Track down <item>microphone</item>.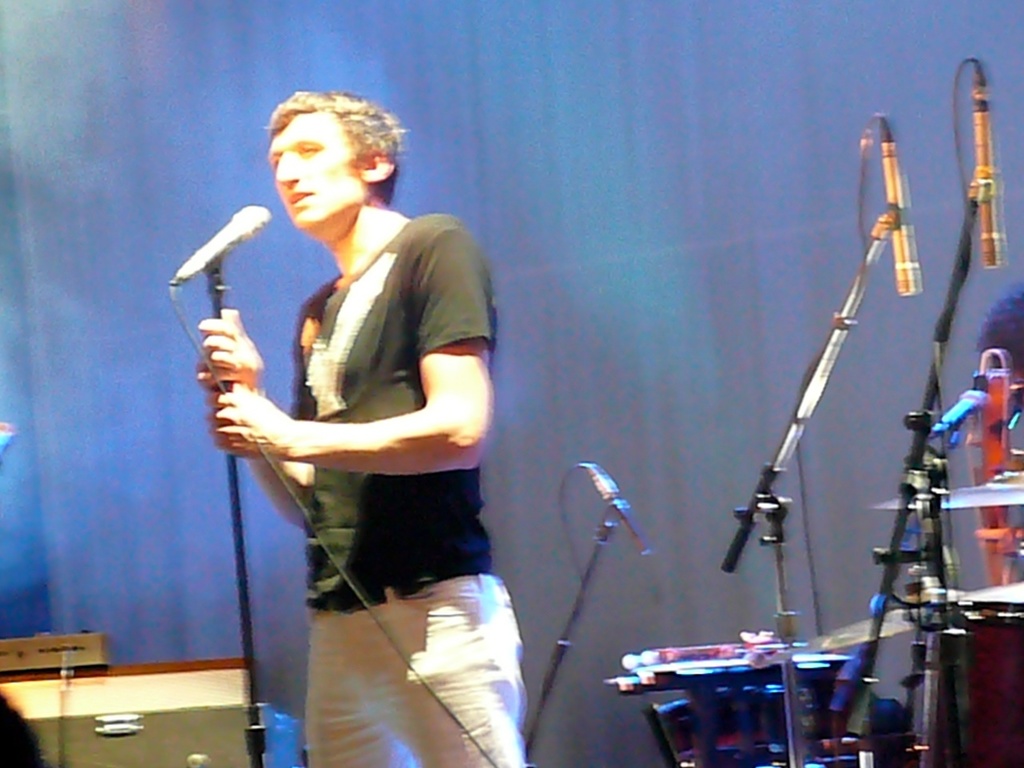
Tracked to l=582, t=458, r=650, b=554.
